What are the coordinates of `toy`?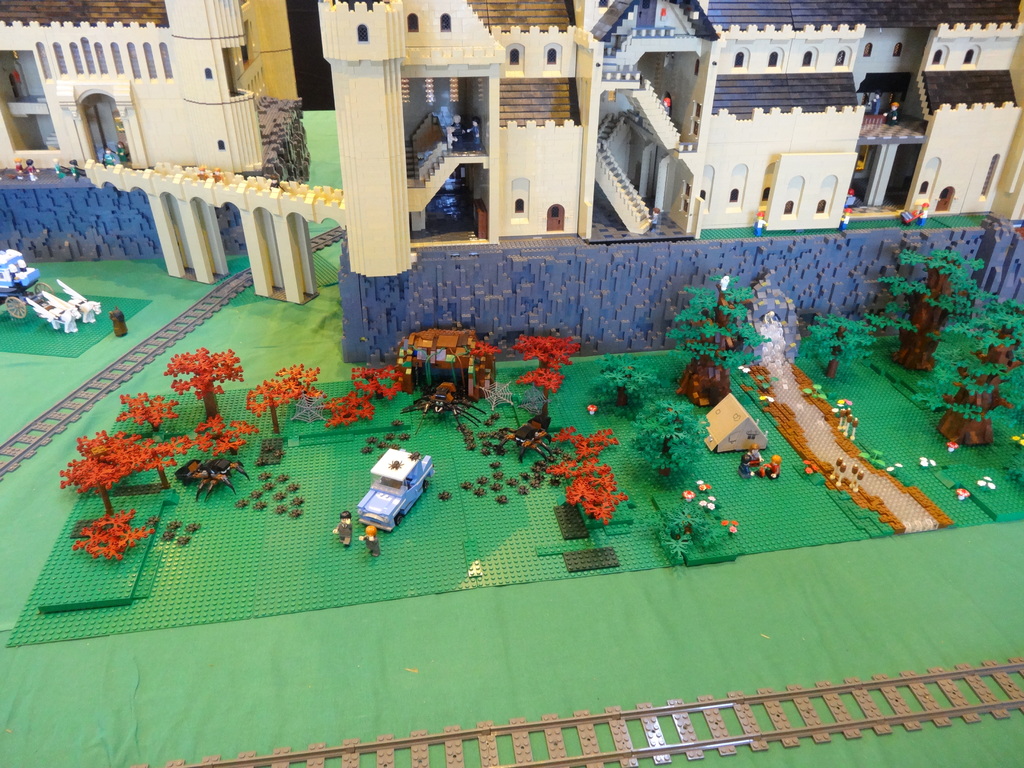
box(136, 434, 191, 488).
